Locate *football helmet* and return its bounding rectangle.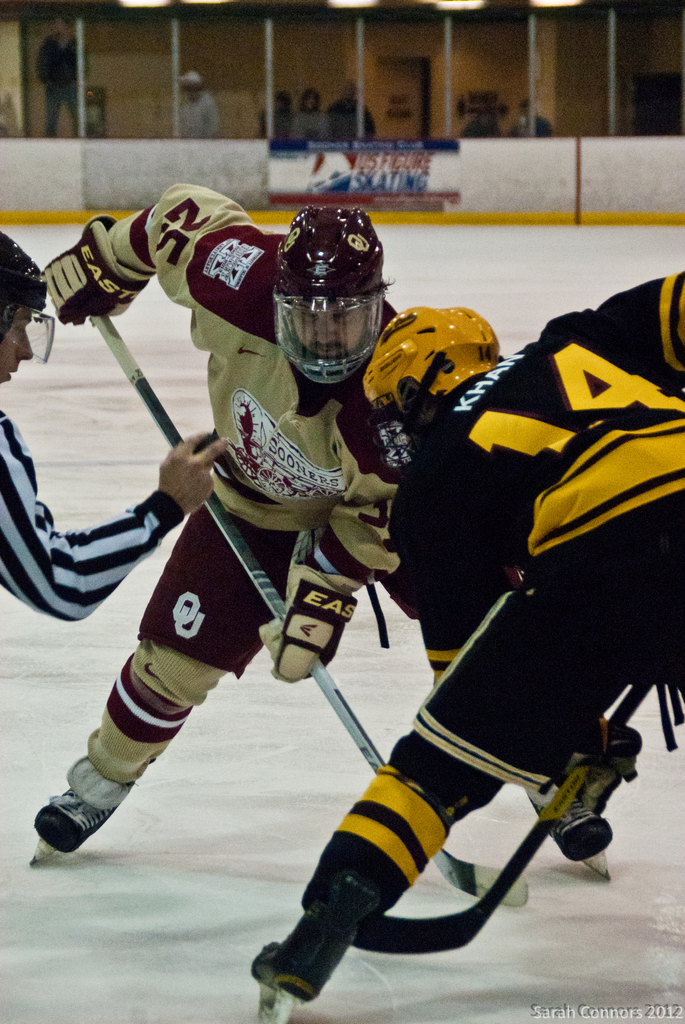
<box>263,202,403,365</box>.
